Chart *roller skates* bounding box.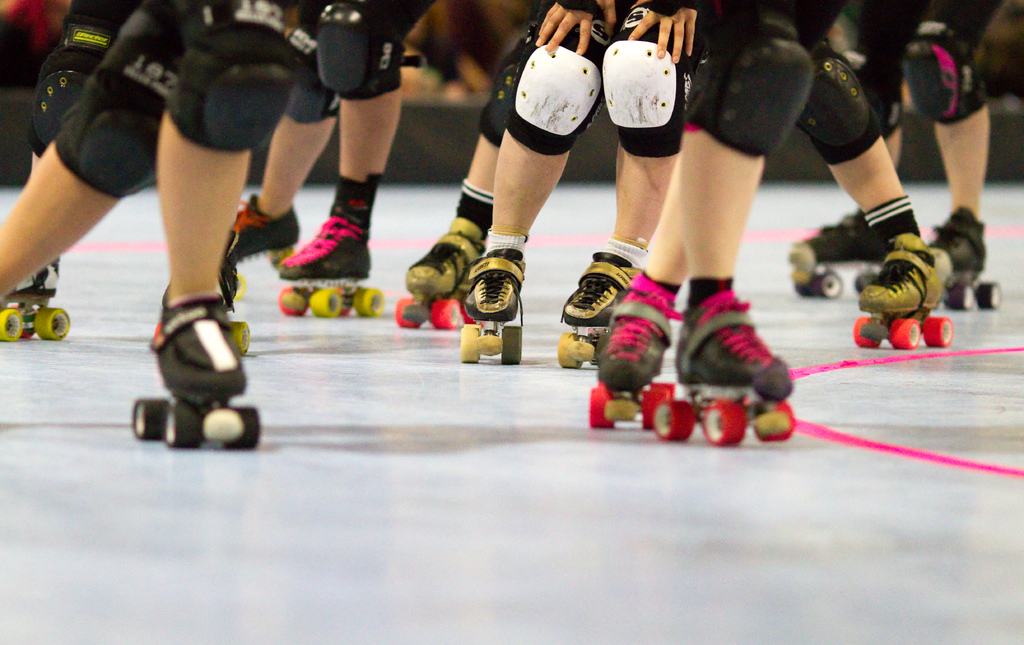
Charted: [left=277, top=204, right=386, bottom=320].
